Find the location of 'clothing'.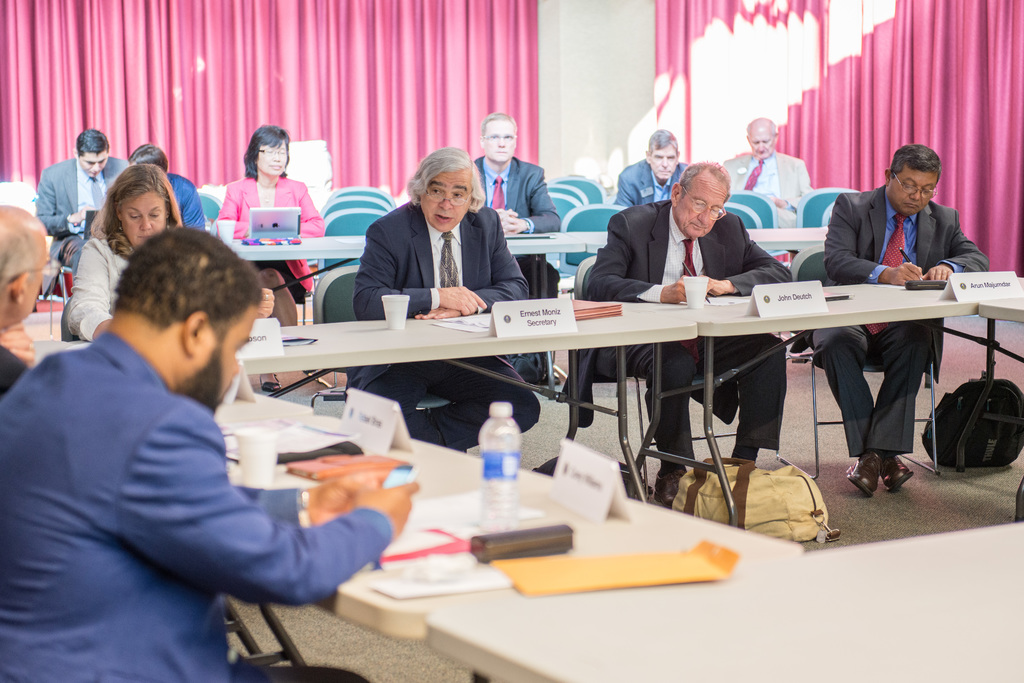
Location: [607, 152, 681, 199].
